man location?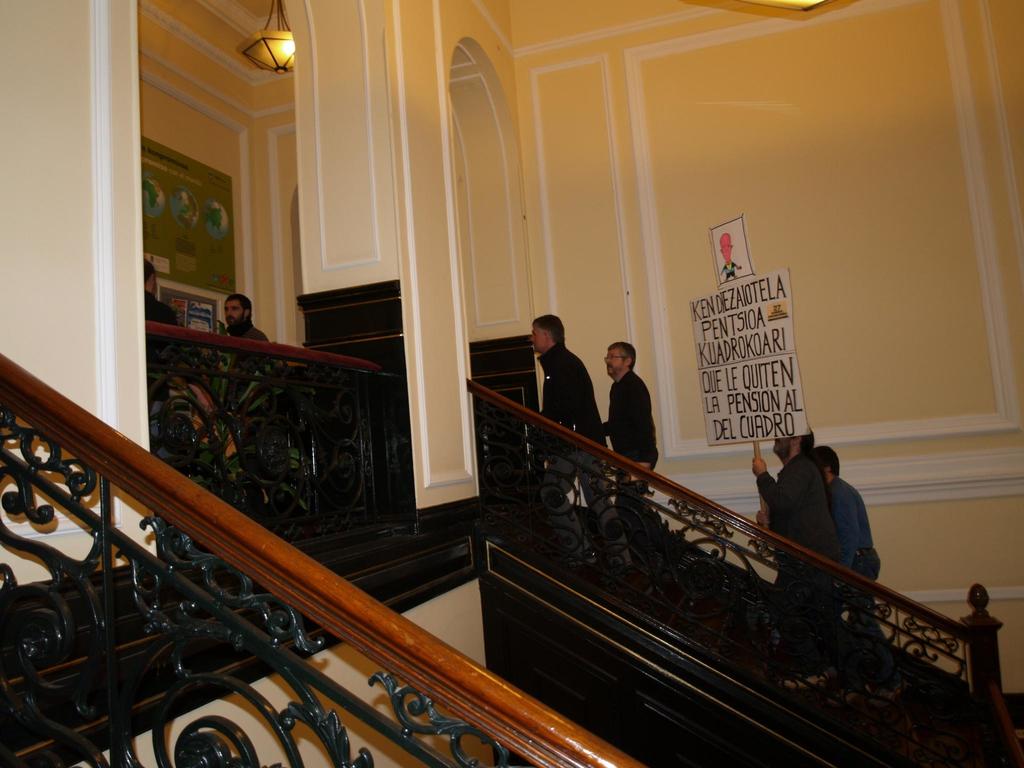
left=215, top=294, right=321, bottom=458
